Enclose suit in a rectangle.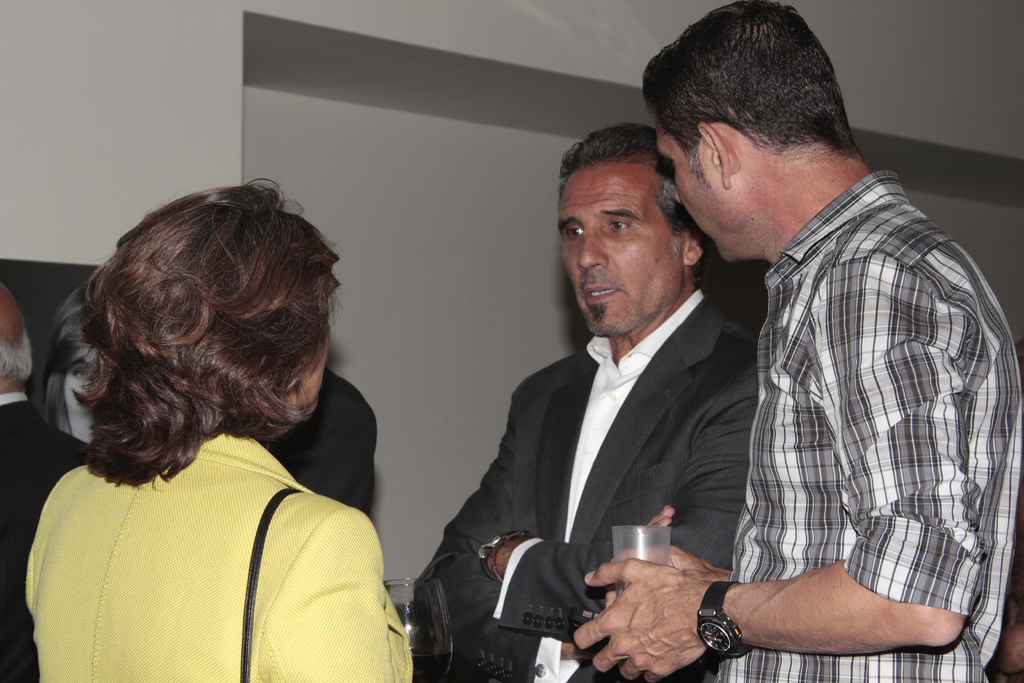
BBox(449, 173, 787, 682).
